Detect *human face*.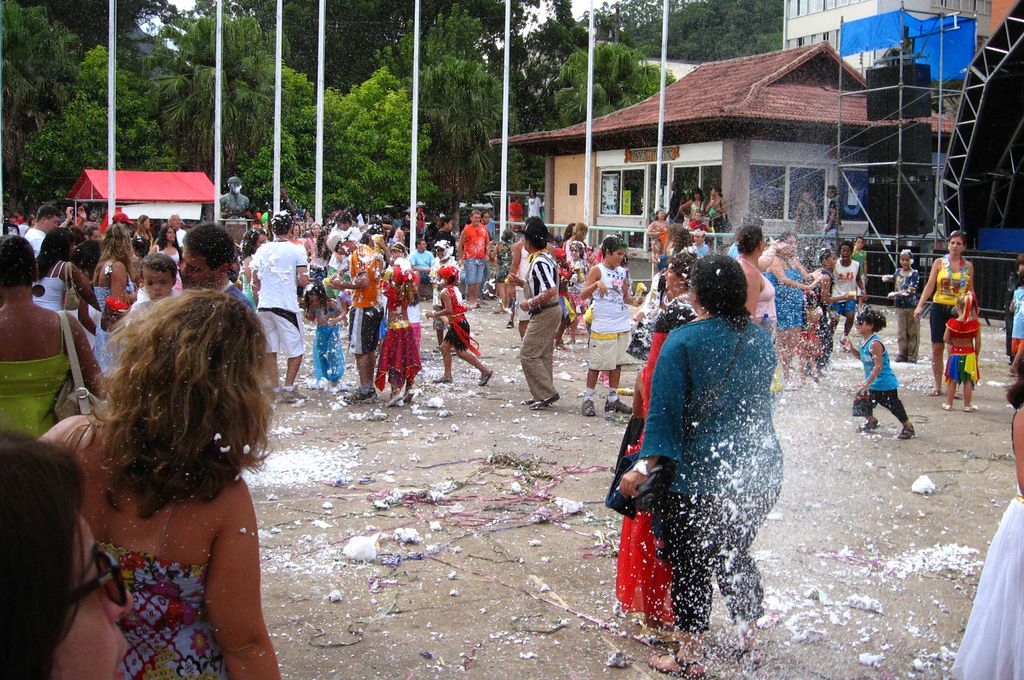
Detected at bbox(172, 217, 181, 227).
